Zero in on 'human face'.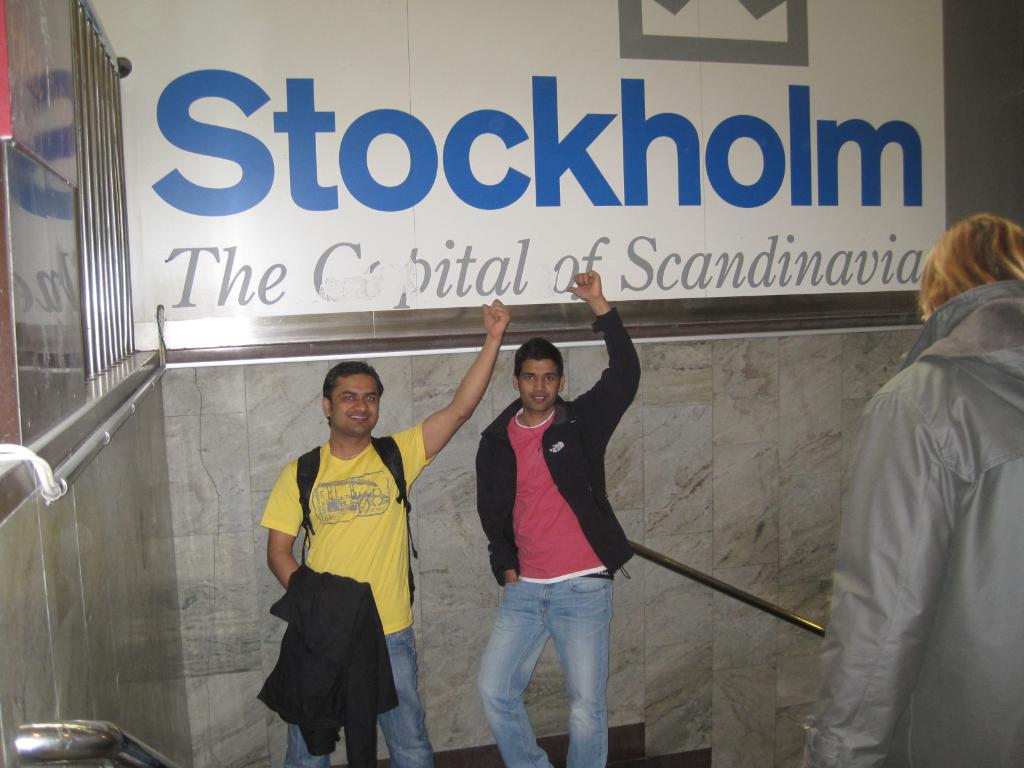
Zeroed in: l=332, t=373, r=382, b=433.
